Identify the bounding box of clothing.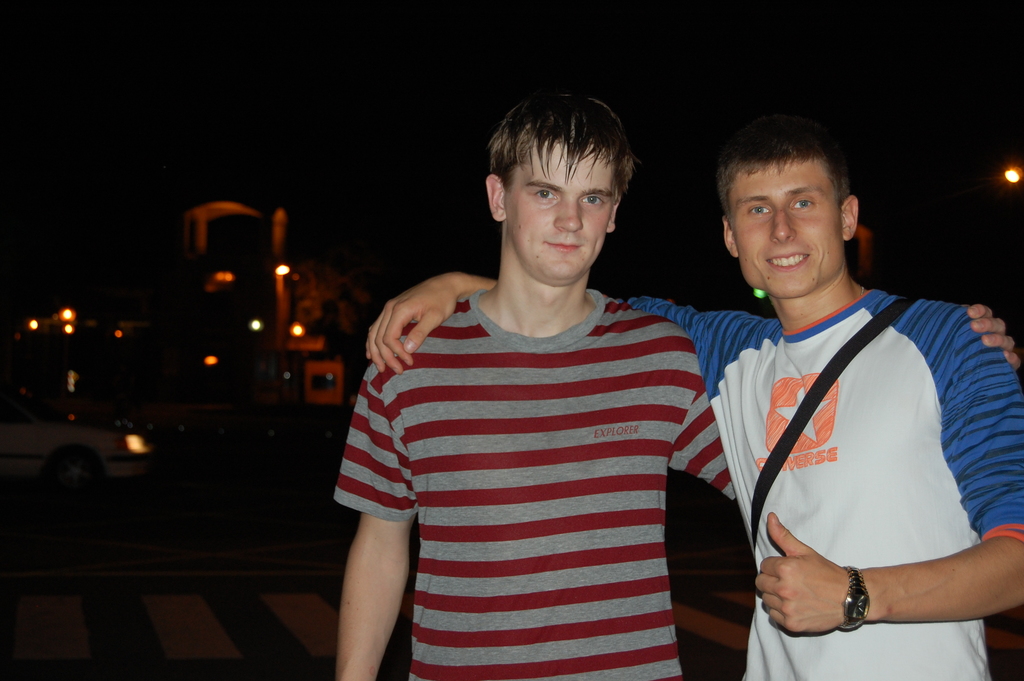
region(606, 286, 1023, 680).
